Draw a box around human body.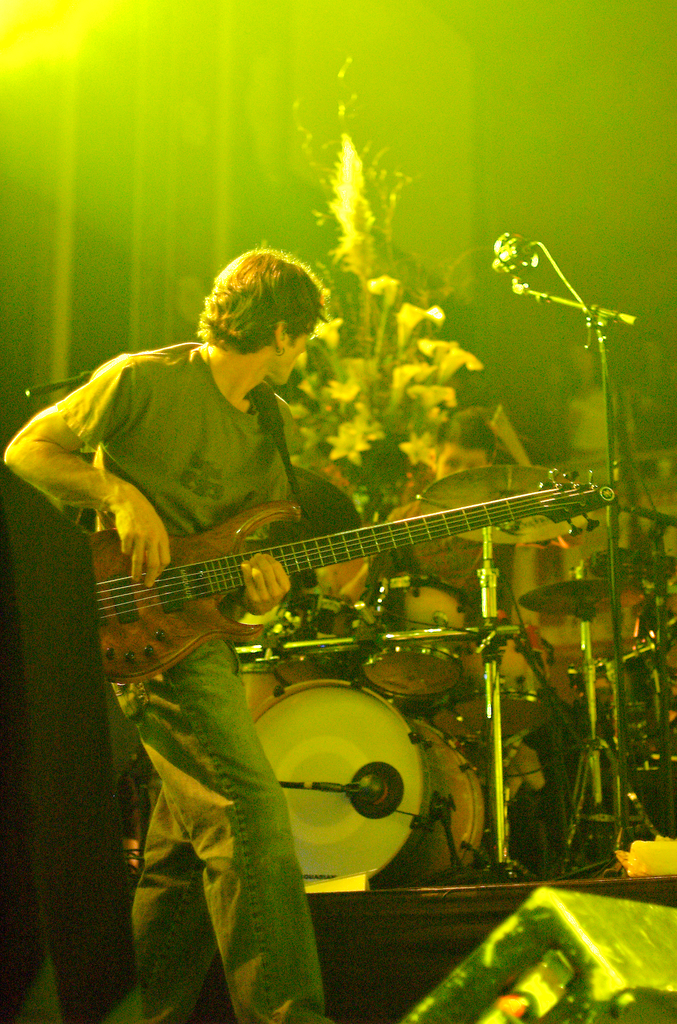
[357, 485, 515, 620].
